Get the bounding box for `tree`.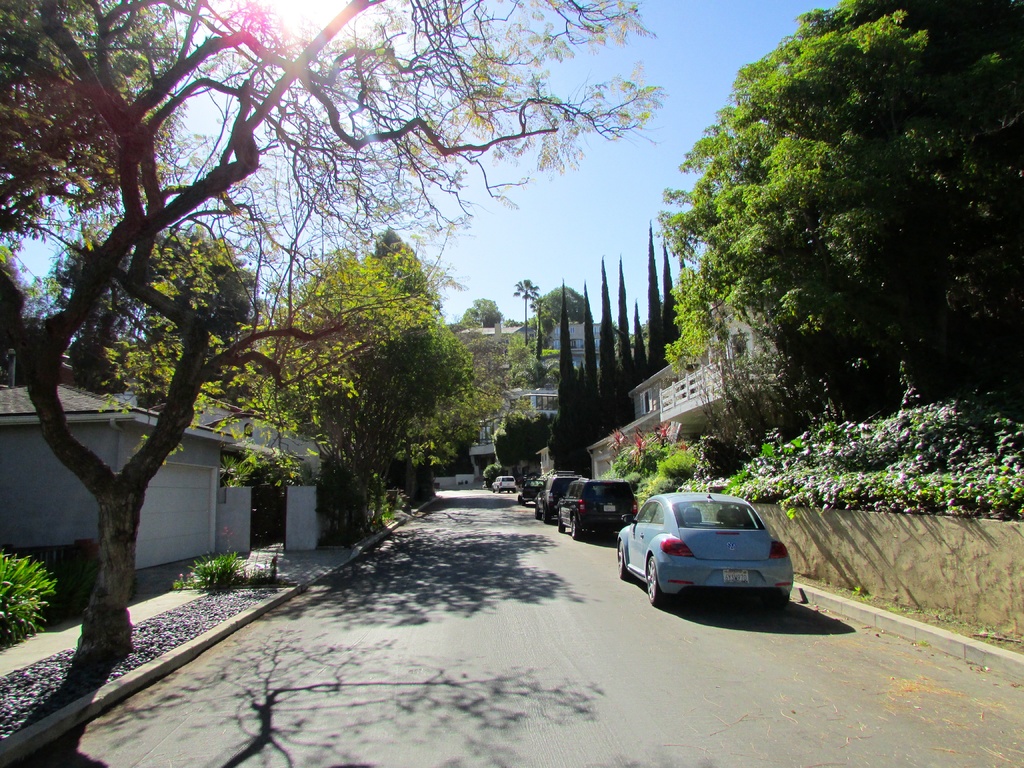
[515,280,538,355].
